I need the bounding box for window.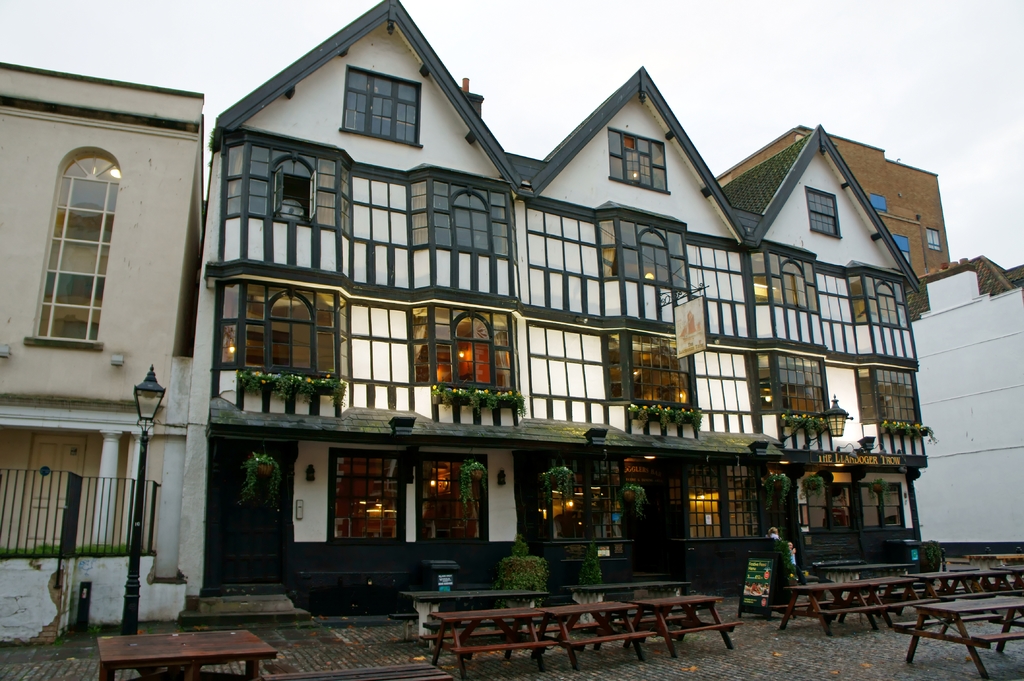
Here it is: <region>860, 369, 922, 425</region>.
